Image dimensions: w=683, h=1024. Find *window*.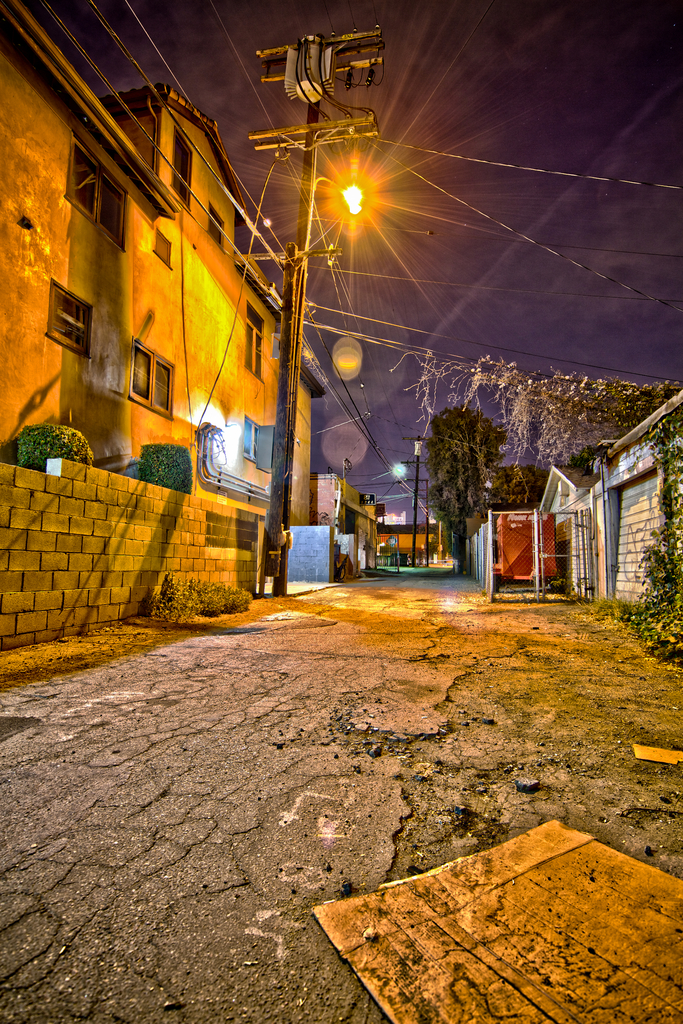
box(47, 280, 92, 356).
